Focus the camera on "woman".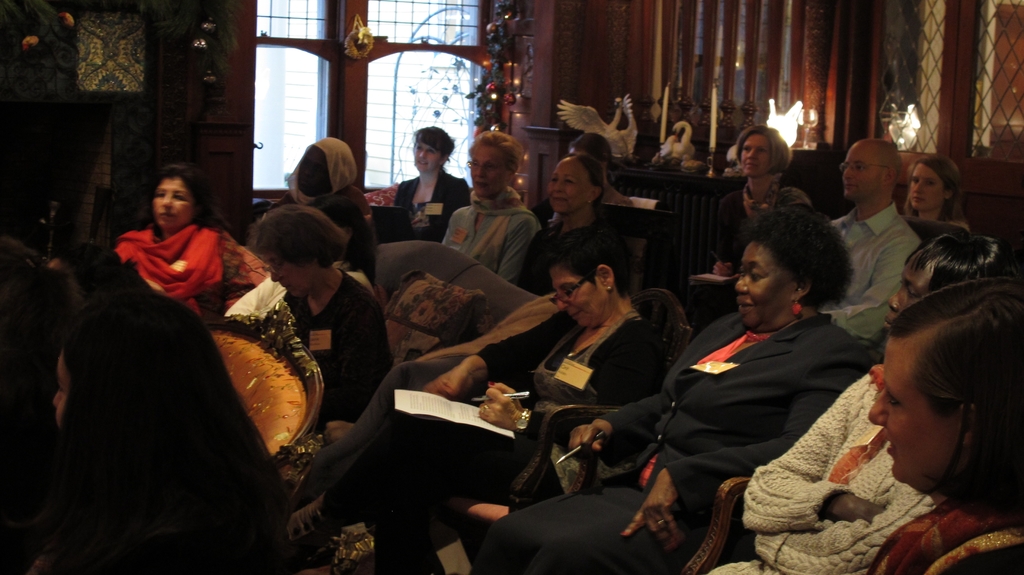
Focus region: <bbox>440, 129, 541, 283</bbox>.
